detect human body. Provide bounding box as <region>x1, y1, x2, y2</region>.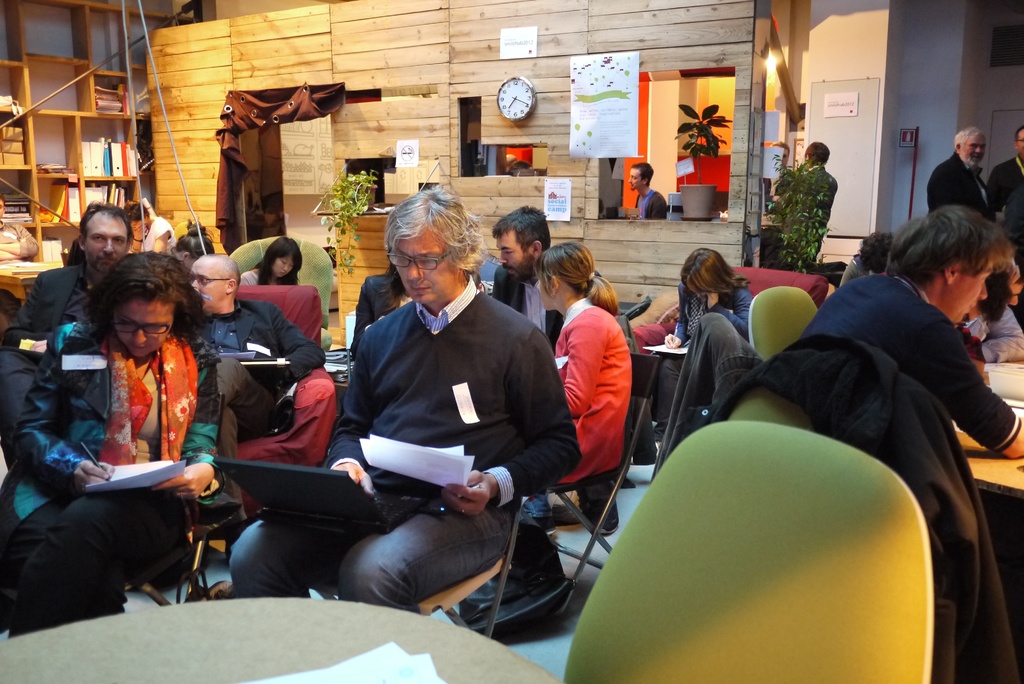
<region>240, 234, 305, 286</region>.
